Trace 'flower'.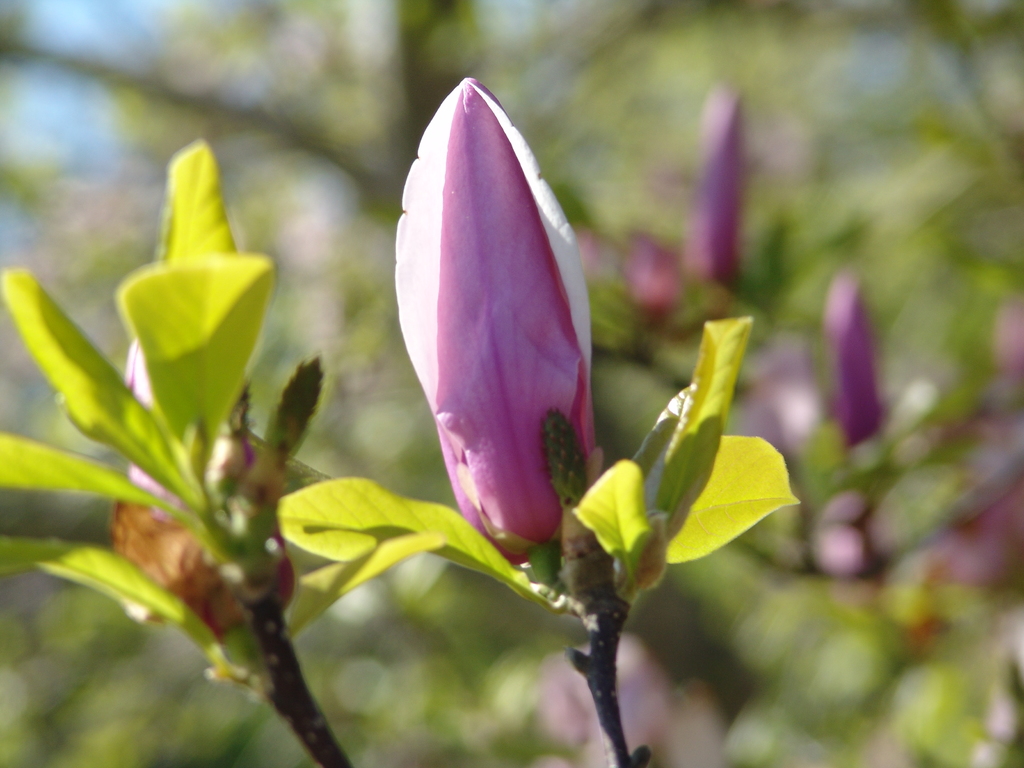
Traced to (x1=630, y1=237, x2=684, y2=317).
